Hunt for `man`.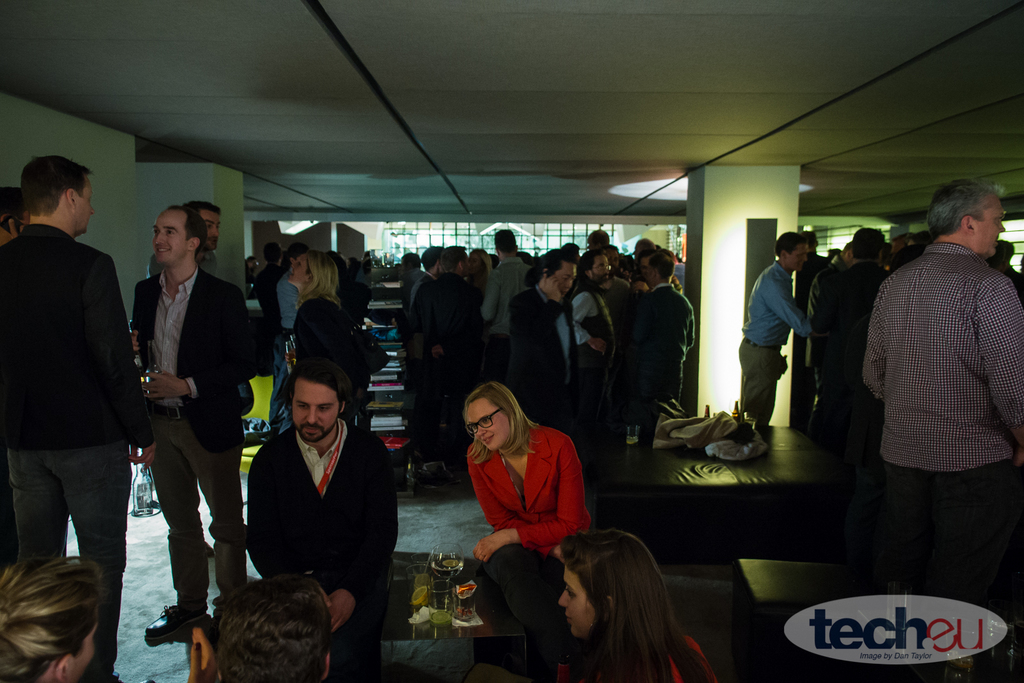
Hunted down at pyautogui.locateOnScreen(735, 233, 842, 427).
